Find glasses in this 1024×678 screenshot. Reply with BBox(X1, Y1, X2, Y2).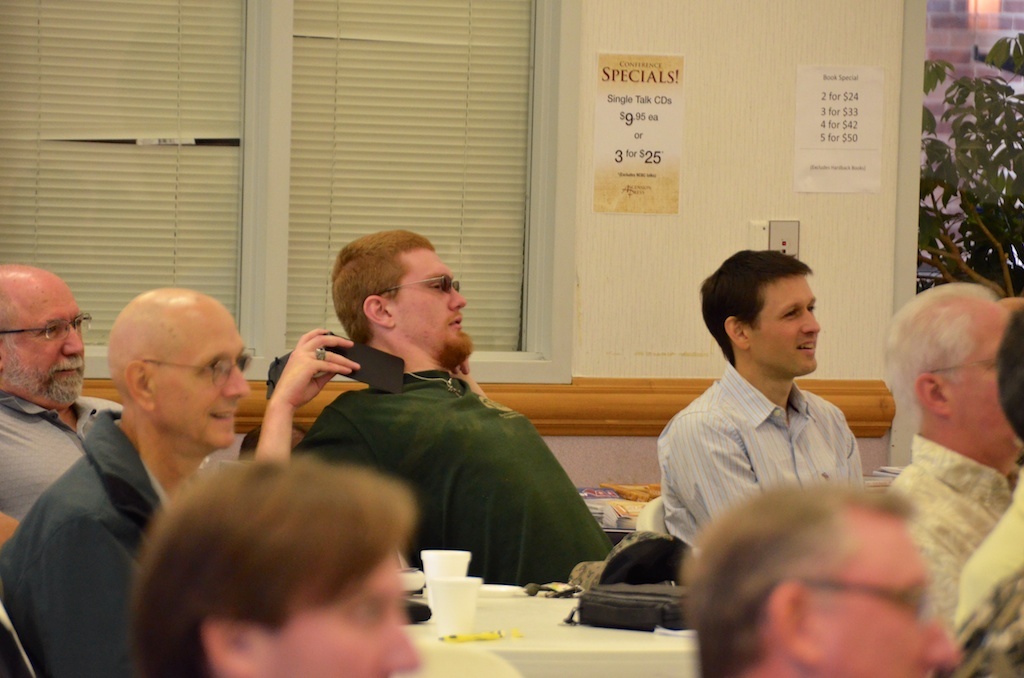
BBox(931, 352, 997, 370).
